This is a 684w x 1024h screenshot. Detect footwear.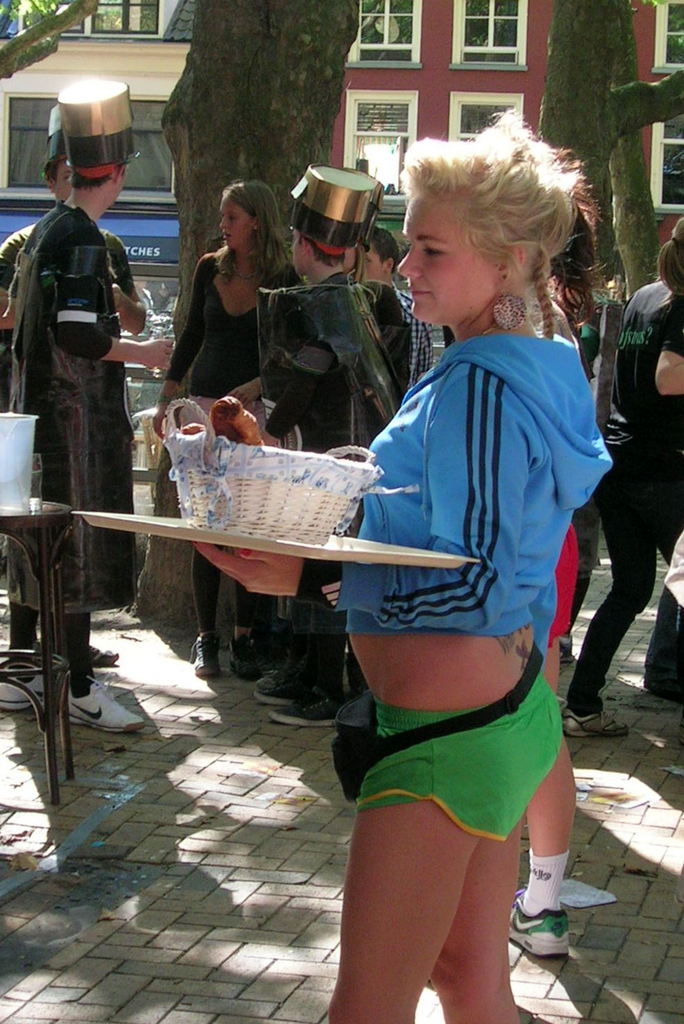
[left=252, top=653, right=306, bottom=710].
